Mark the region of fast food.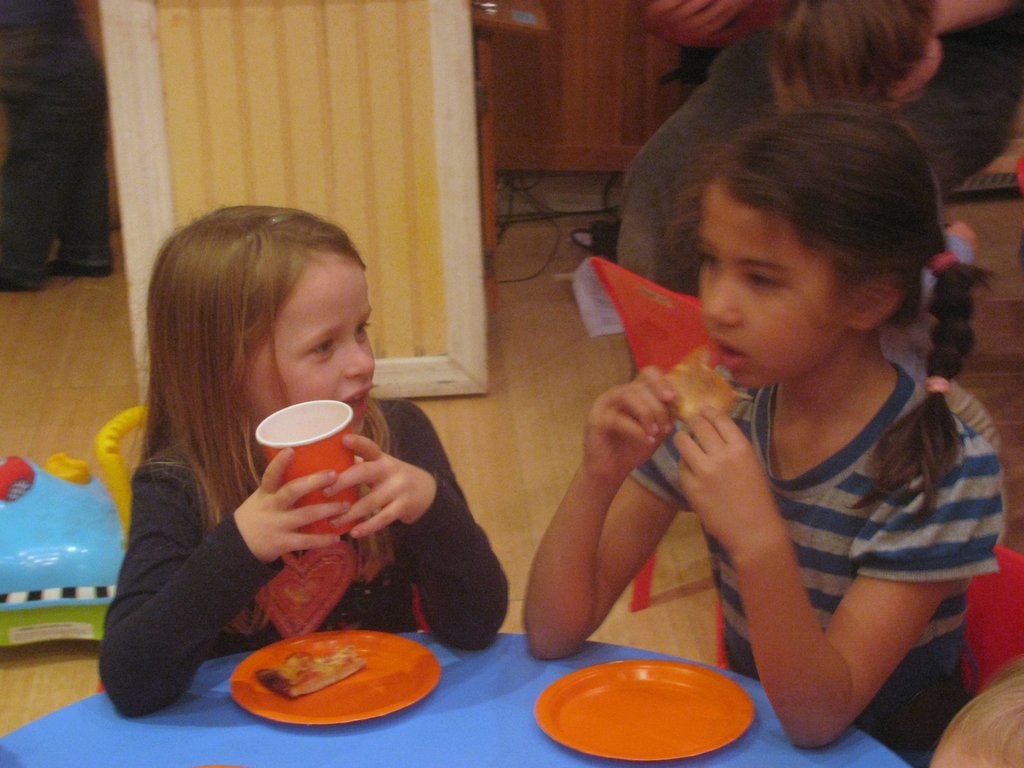
Region: x1=230, y1=636, x2=402, y2=714.
